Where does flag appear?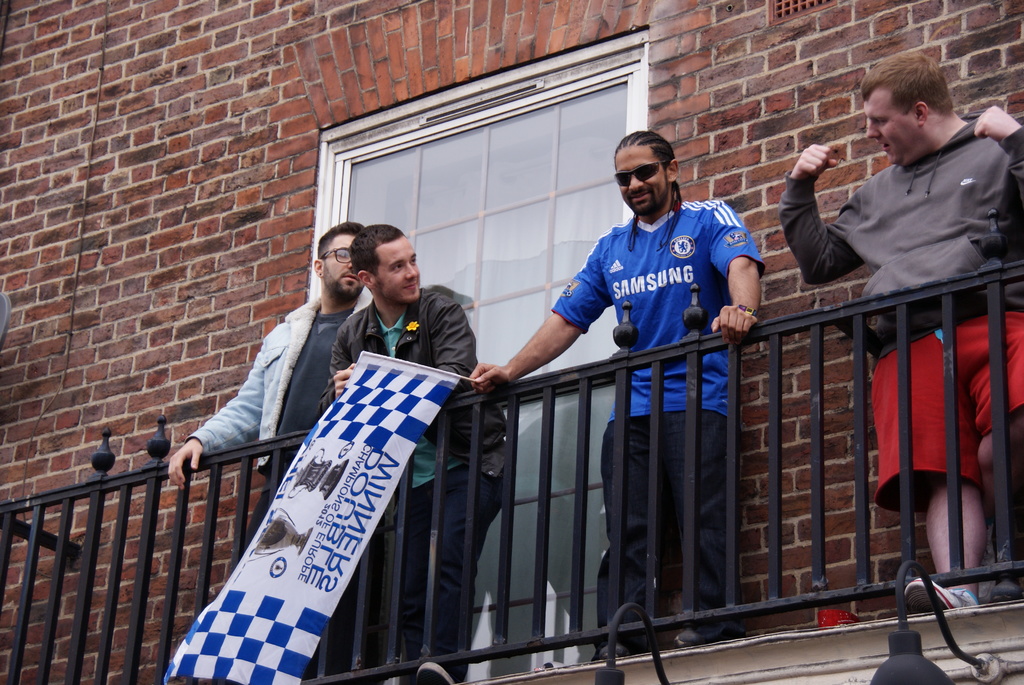
Appears at [143, 359, 463, 683].
